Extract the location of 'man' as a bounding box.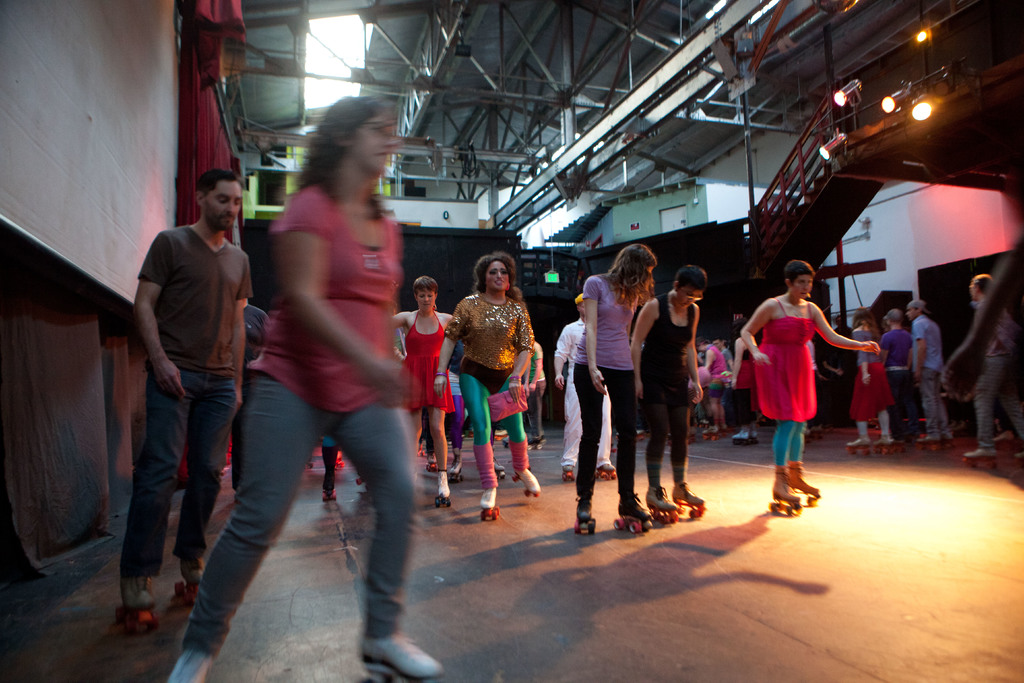
box(162, 82, 422, 682).
